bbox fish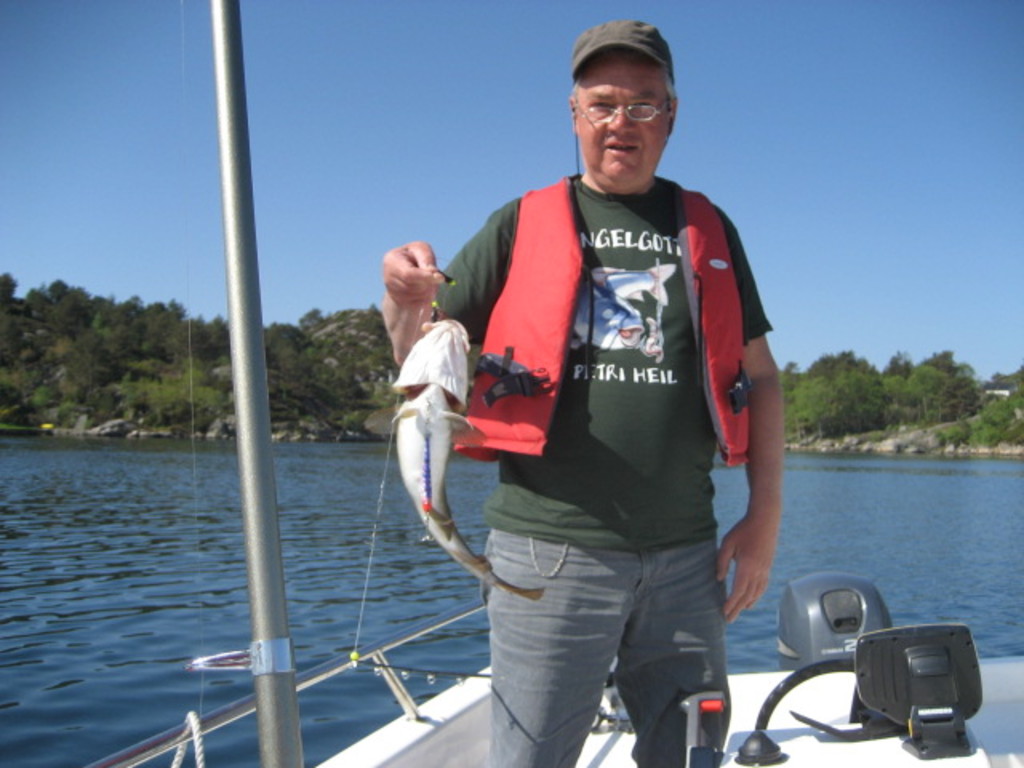
BBox(392, 315, 544, 597)
